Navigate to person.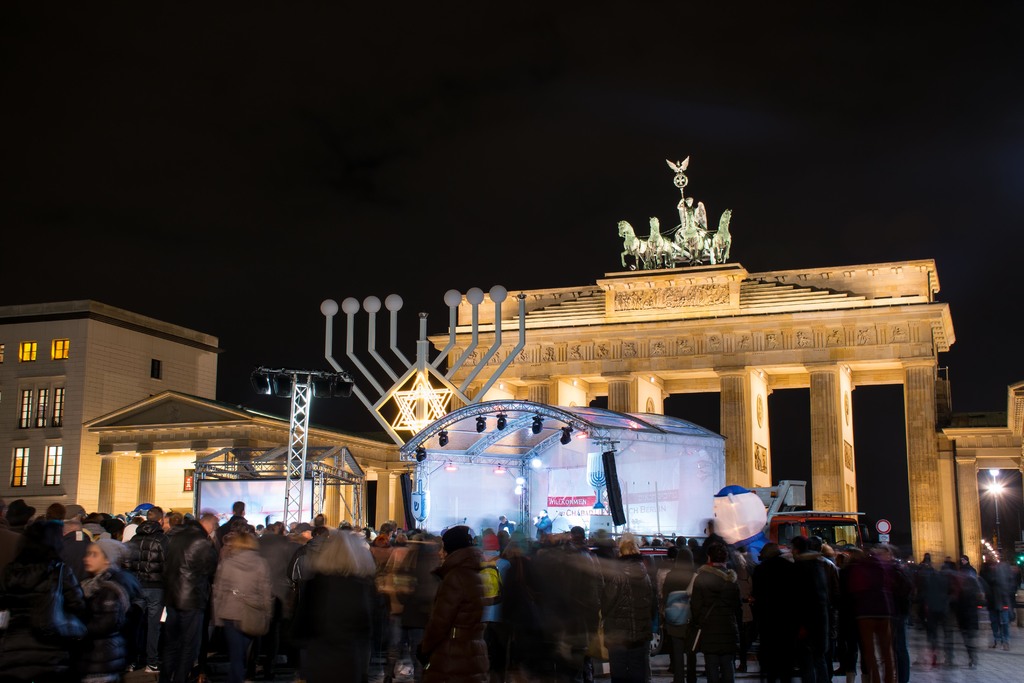
Navigation target: pyautogui.locateOnScreen(847, 539, 880, 682).
